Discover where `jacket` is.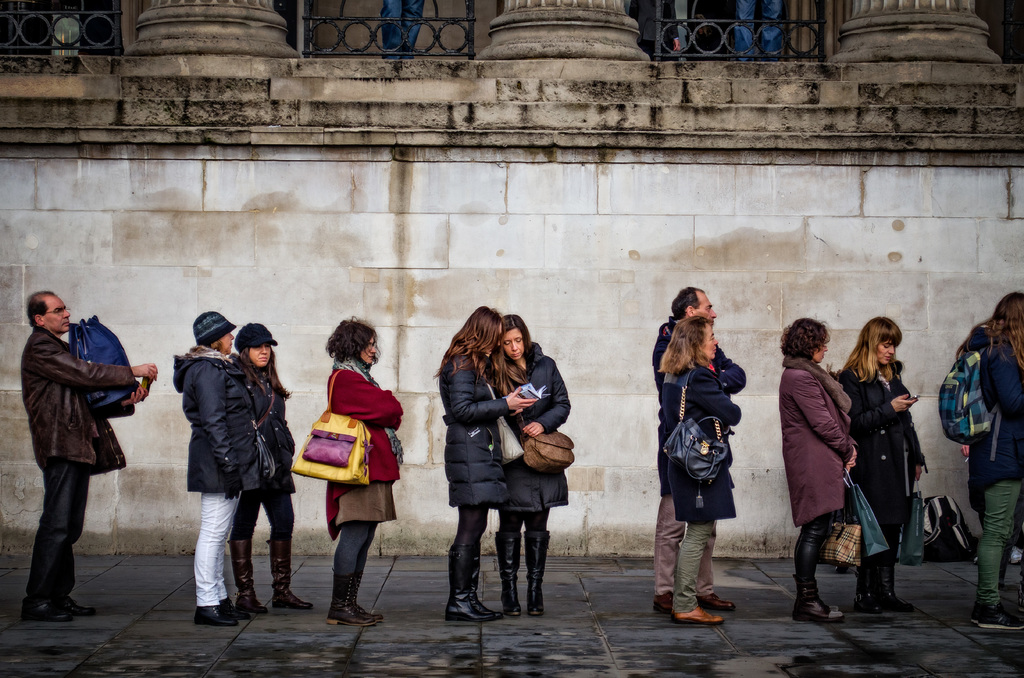
Discovered at x1=660 y1=354 x2=745 y2=525.
